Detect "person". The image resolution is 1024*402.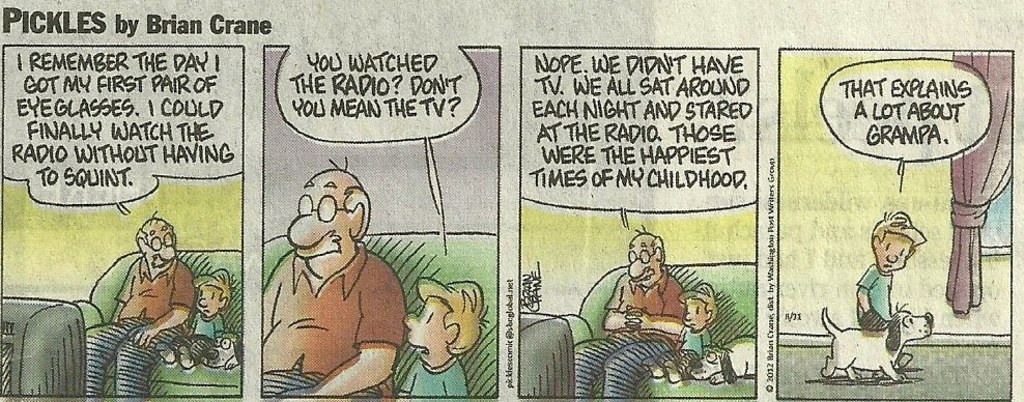
567/236/685/401.
